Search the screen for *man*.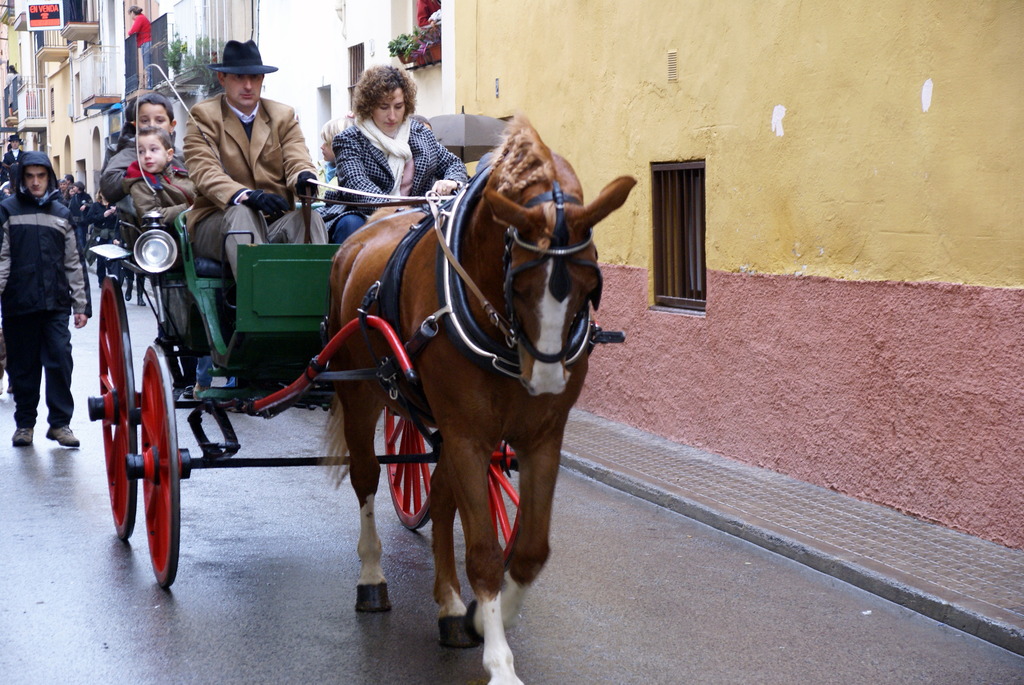
Found at 187:40:335:288.
